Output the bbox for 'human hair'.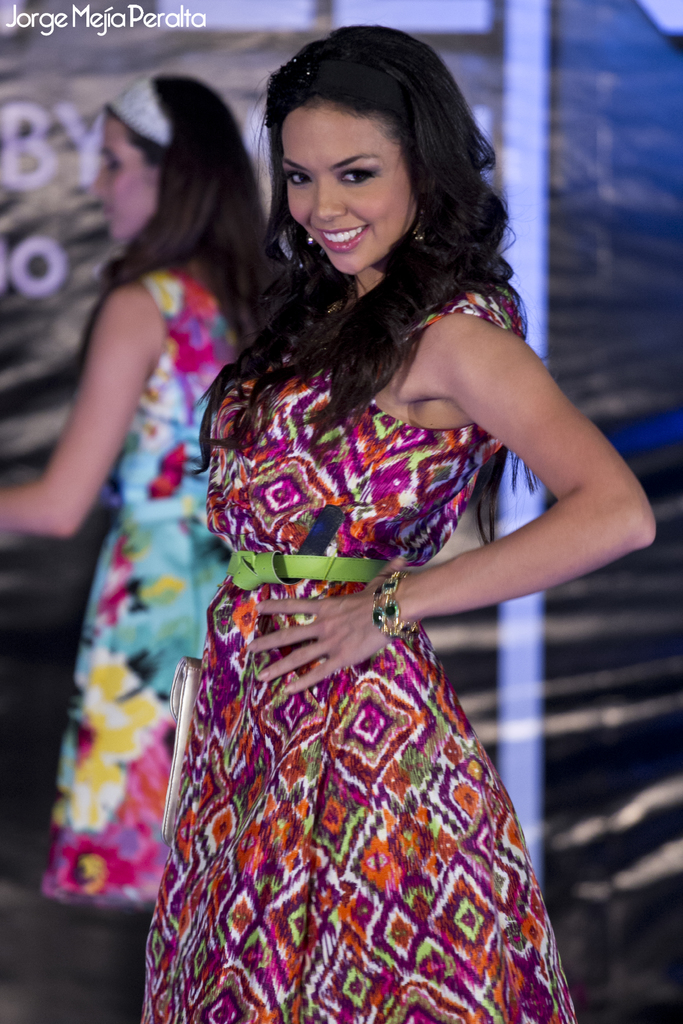
locate(183, 20, 518, 478).
